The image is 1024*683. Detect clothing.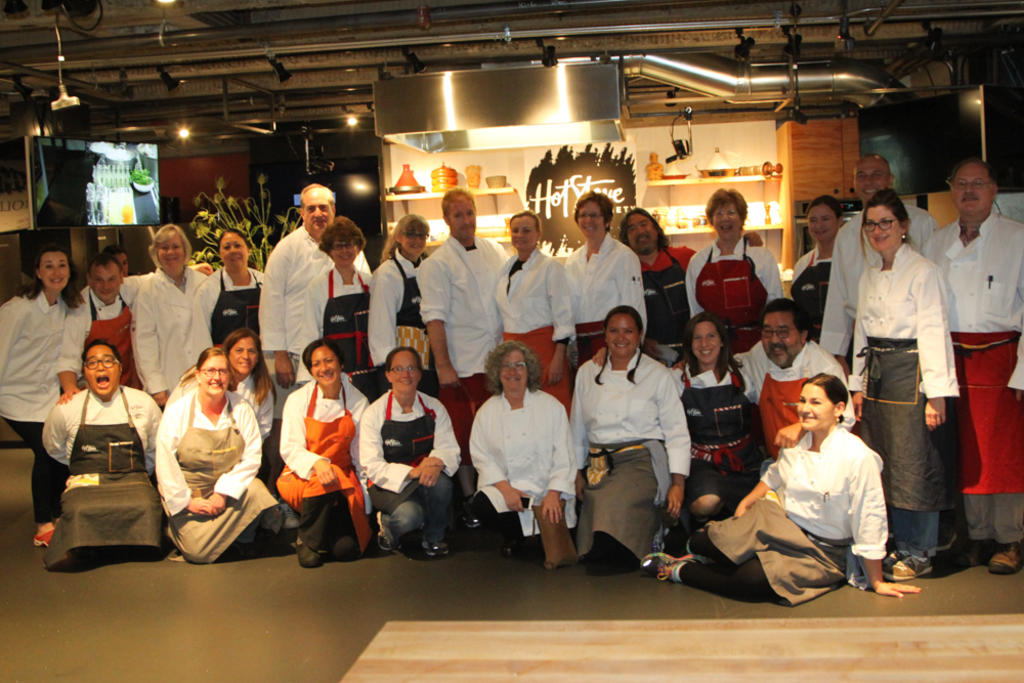
Detection: <region>0, 279, 74, 516</region>.
